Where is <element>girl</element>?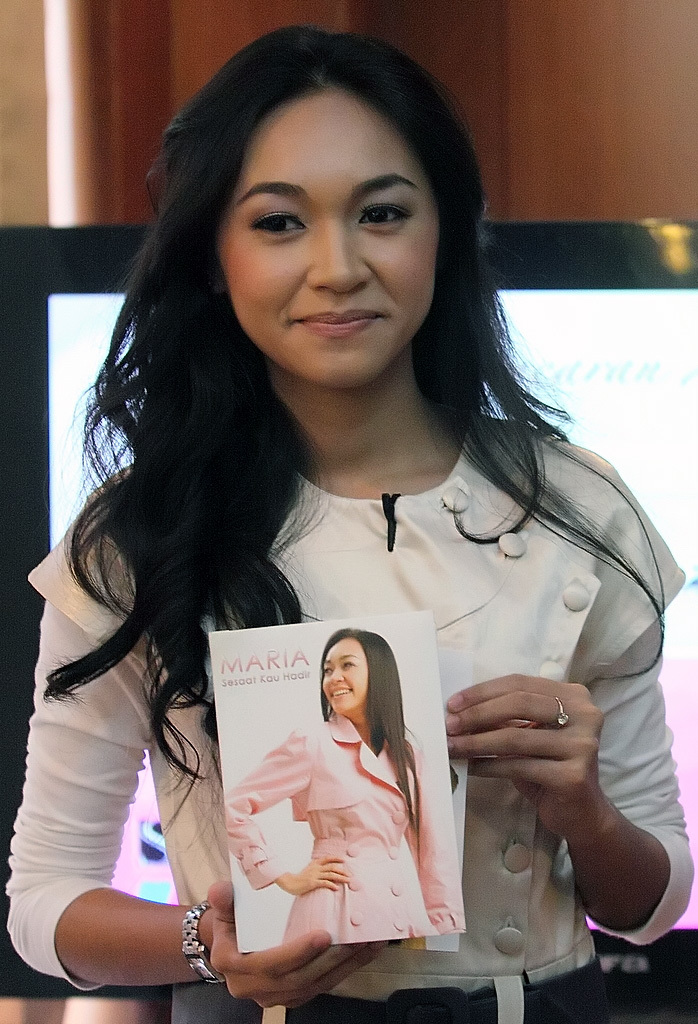
BBox(0, 17, 691, 1023).
